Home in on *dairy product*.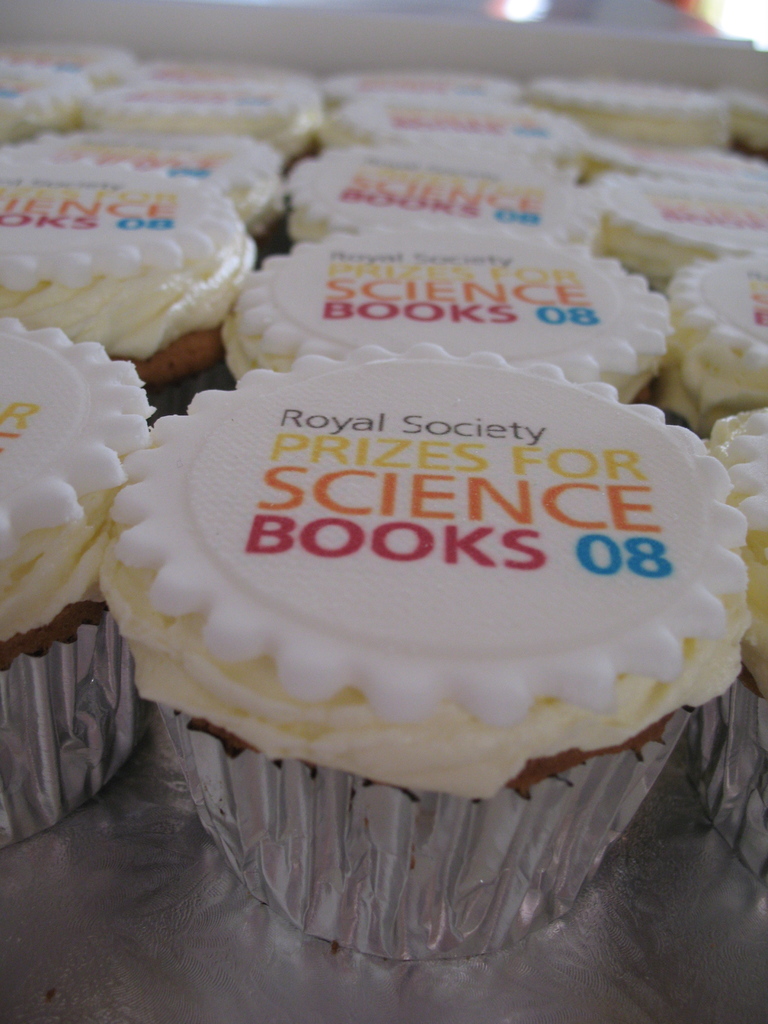
Homed in at 334/101/577/147.
